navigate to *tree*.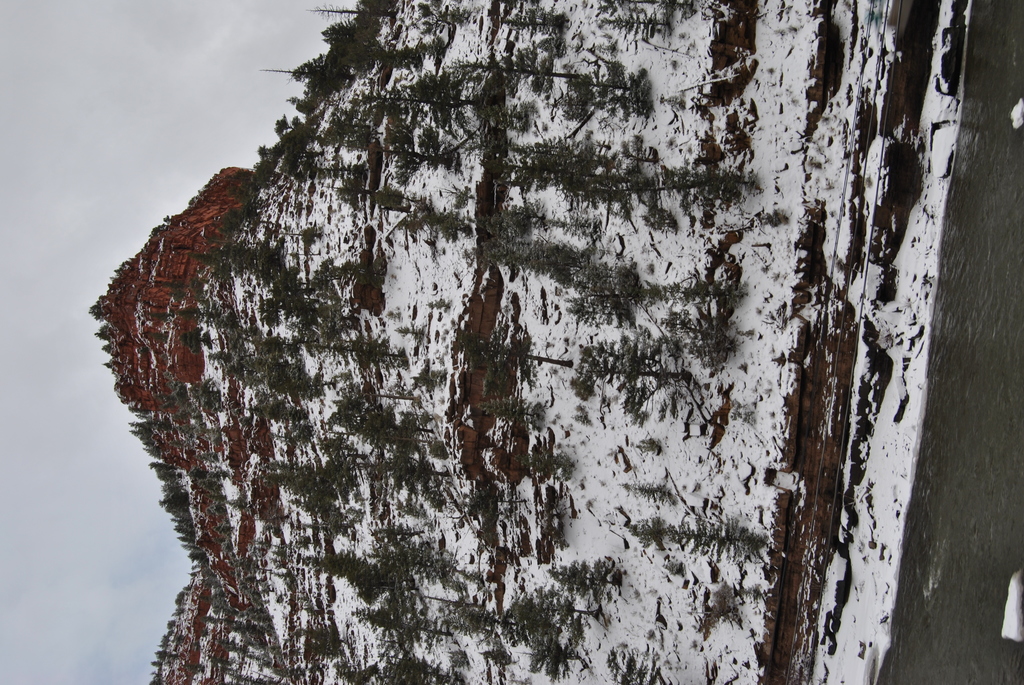
Navigation target: [x1=374, y1=523, x2=461, y2=582].
